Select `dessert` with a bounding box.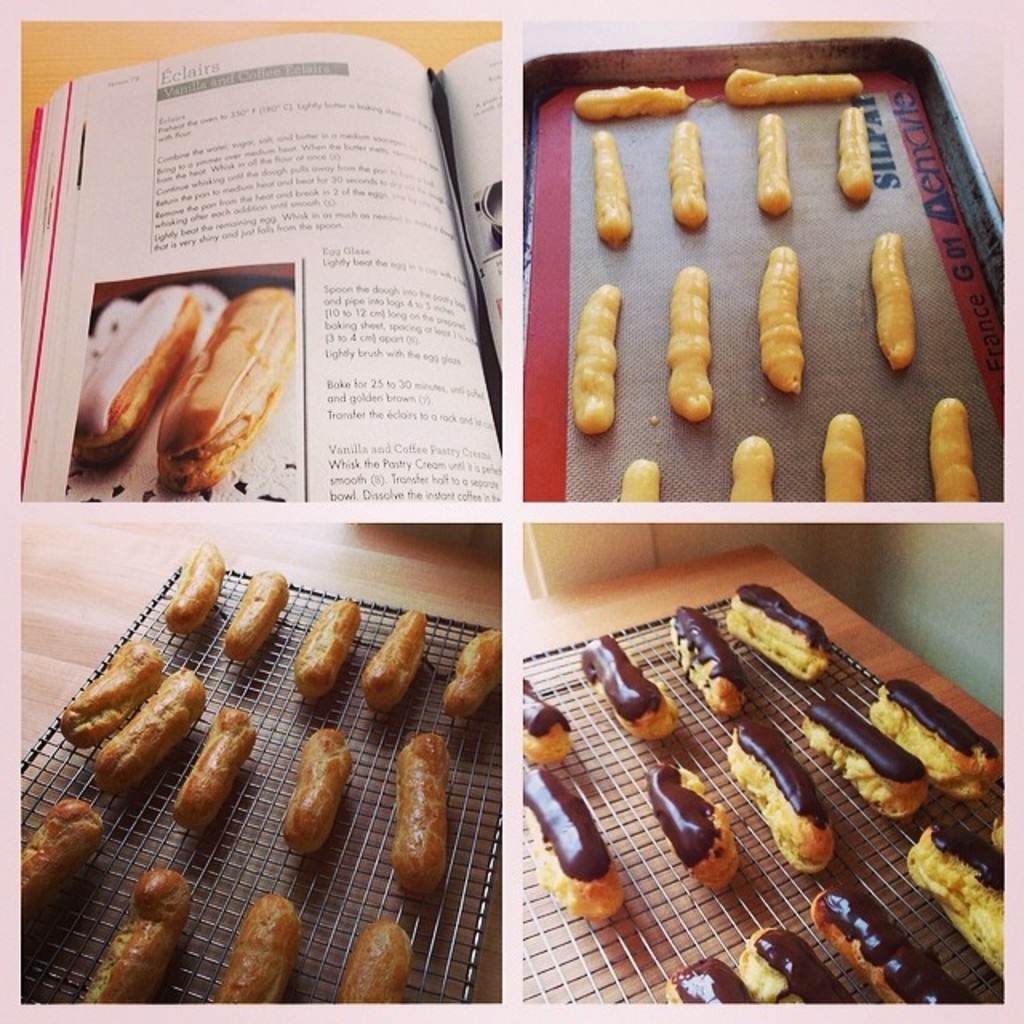
select_region(78, 262, 291, 517).
